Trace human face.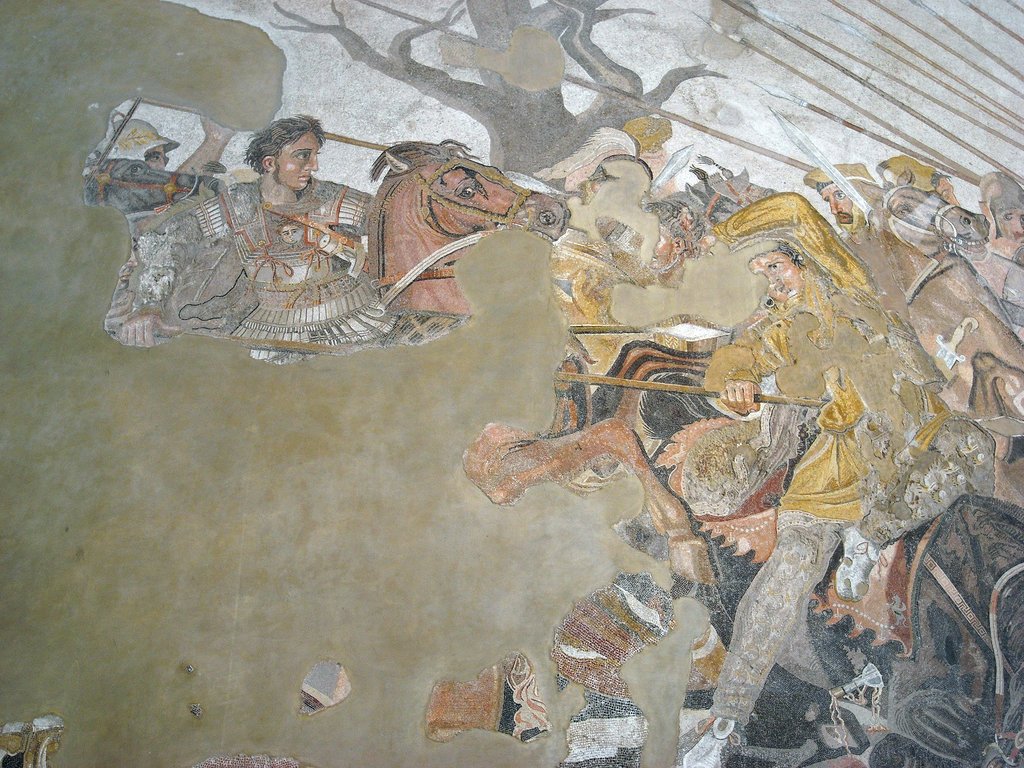
Traced to <region>1001, 209, 1023, 242</region>.
